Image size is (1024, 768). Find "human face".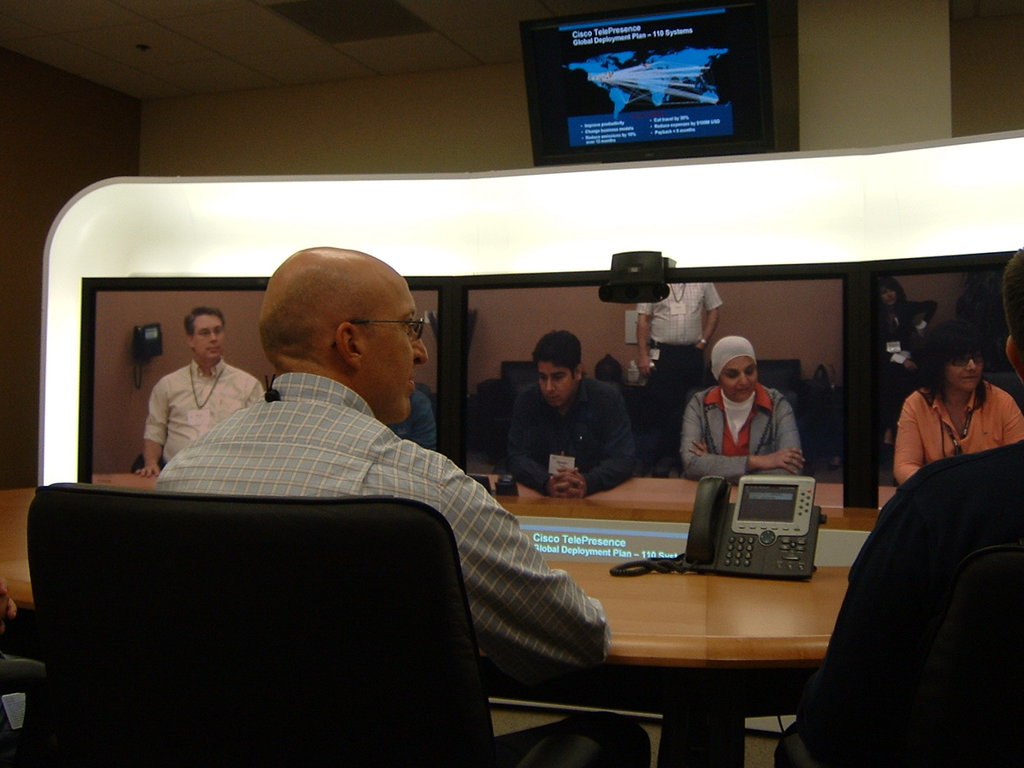
941 343 982 390.
